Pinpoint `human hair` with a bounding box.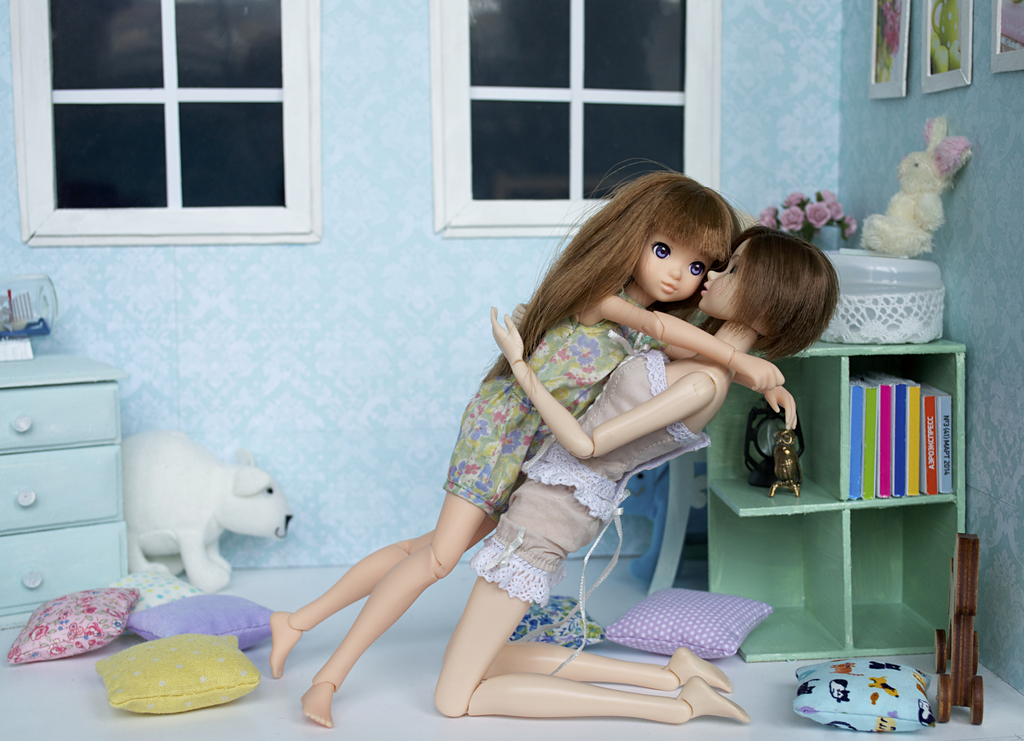
{"x1": 502, "y1": 167, "x2": 735, "y2": 387}.
